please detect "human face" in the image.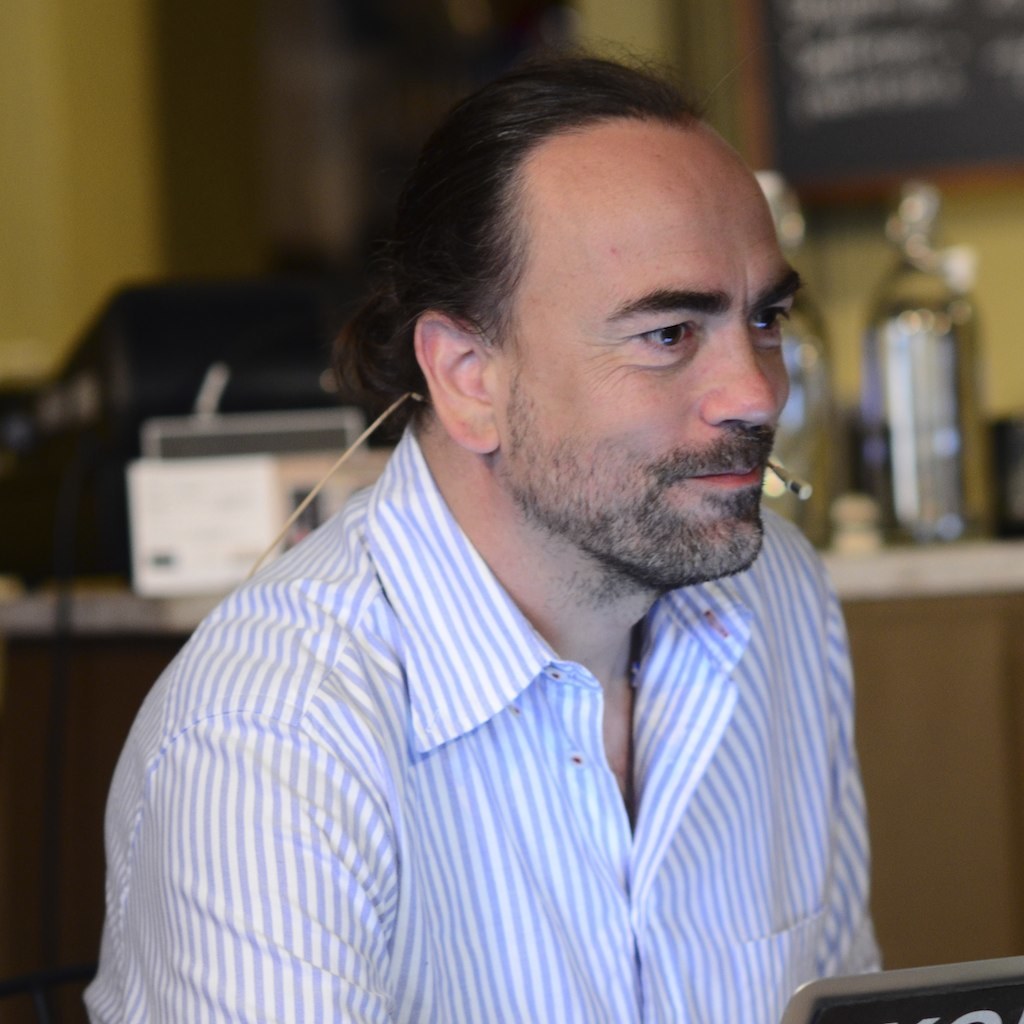
left=495, top=154, right=805, bottom=583.
